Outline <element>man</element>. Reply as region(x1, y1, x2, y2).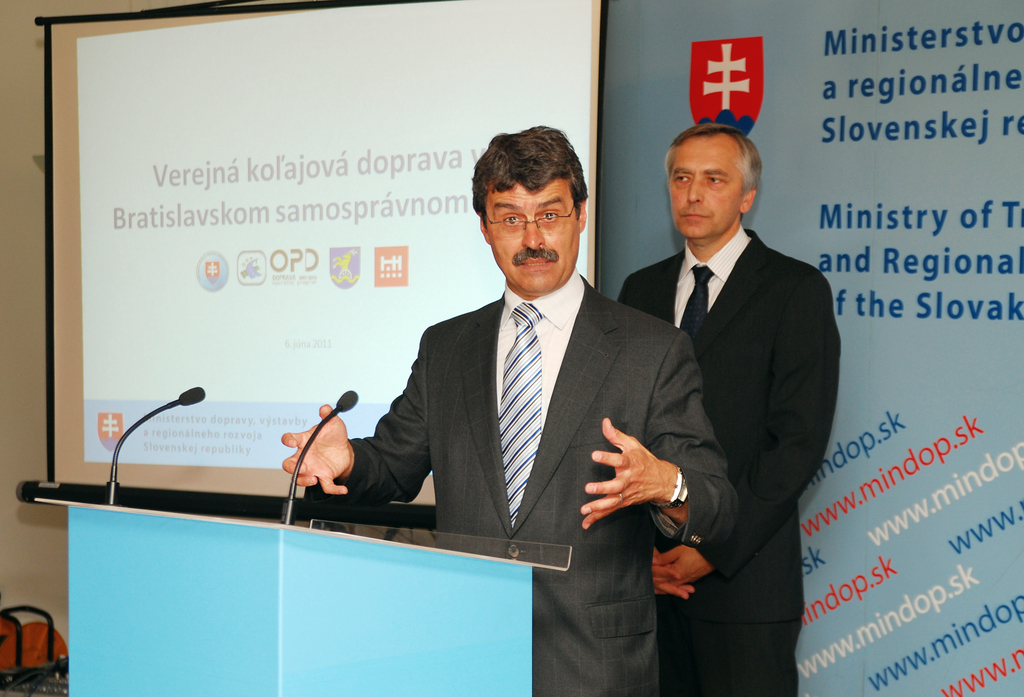
region(602, 76, 846, 696).
